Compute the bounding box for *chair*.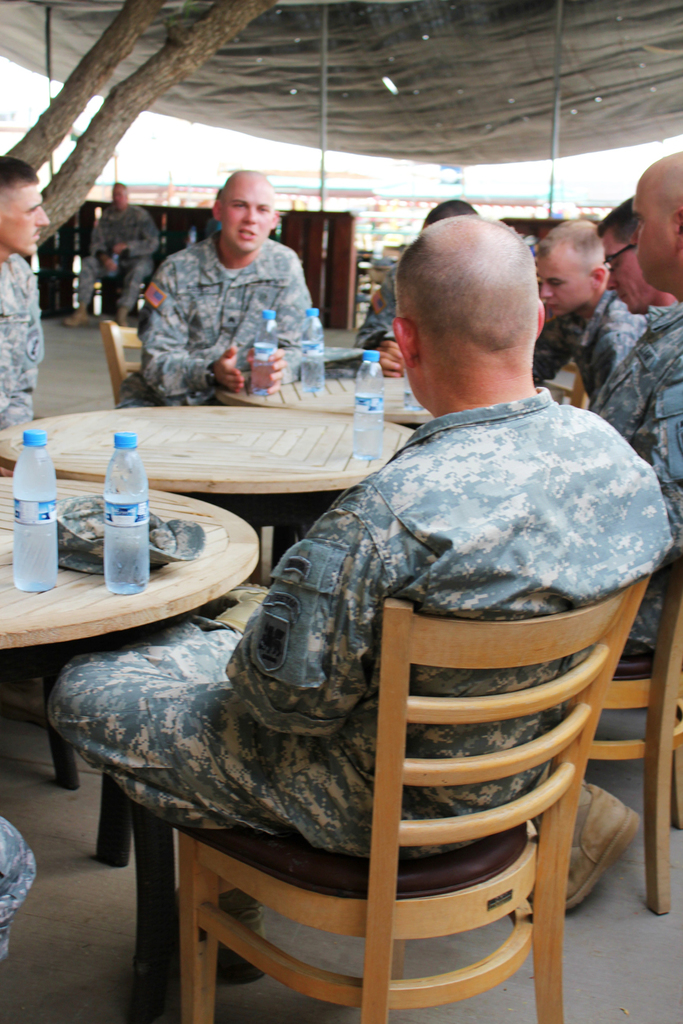
Rect(568, 556, 682, 912).
